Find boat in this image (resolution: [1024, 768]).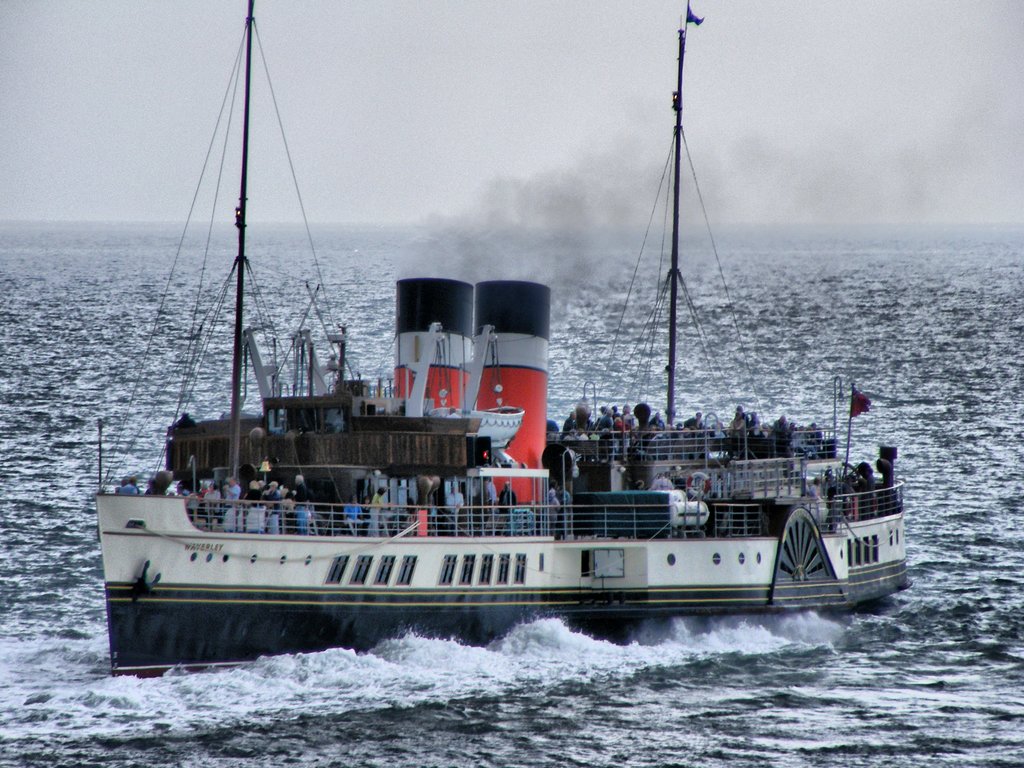
x1=66 y1=98 x2=916 y2=660.
